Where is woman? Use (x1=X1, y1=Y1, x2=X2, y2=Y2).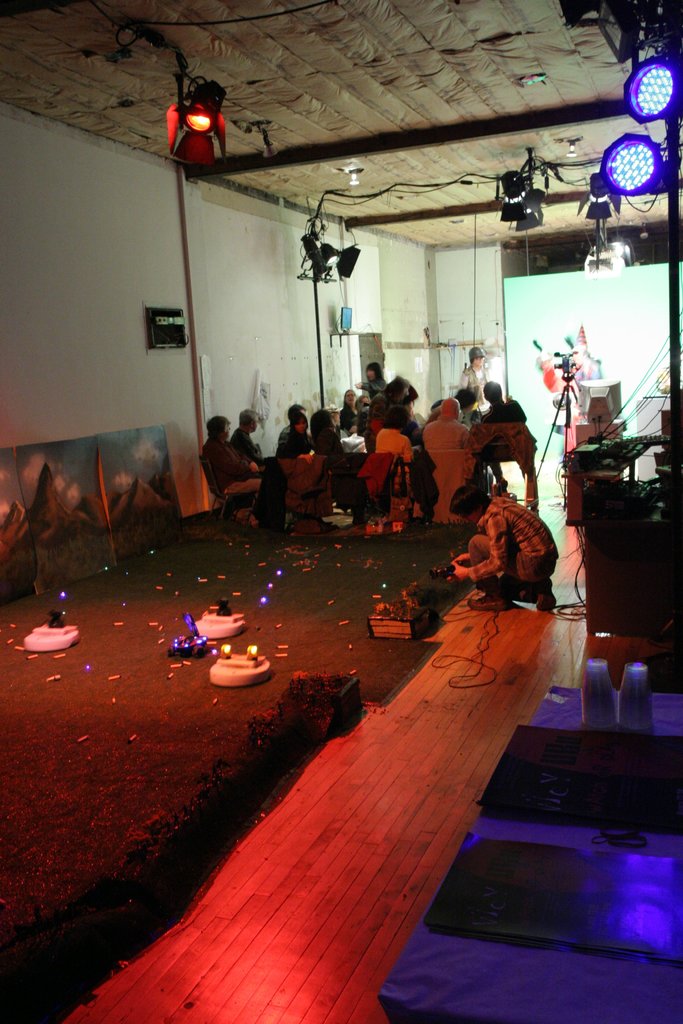
(x1=354, y1=360, x2=385, y2=398).
